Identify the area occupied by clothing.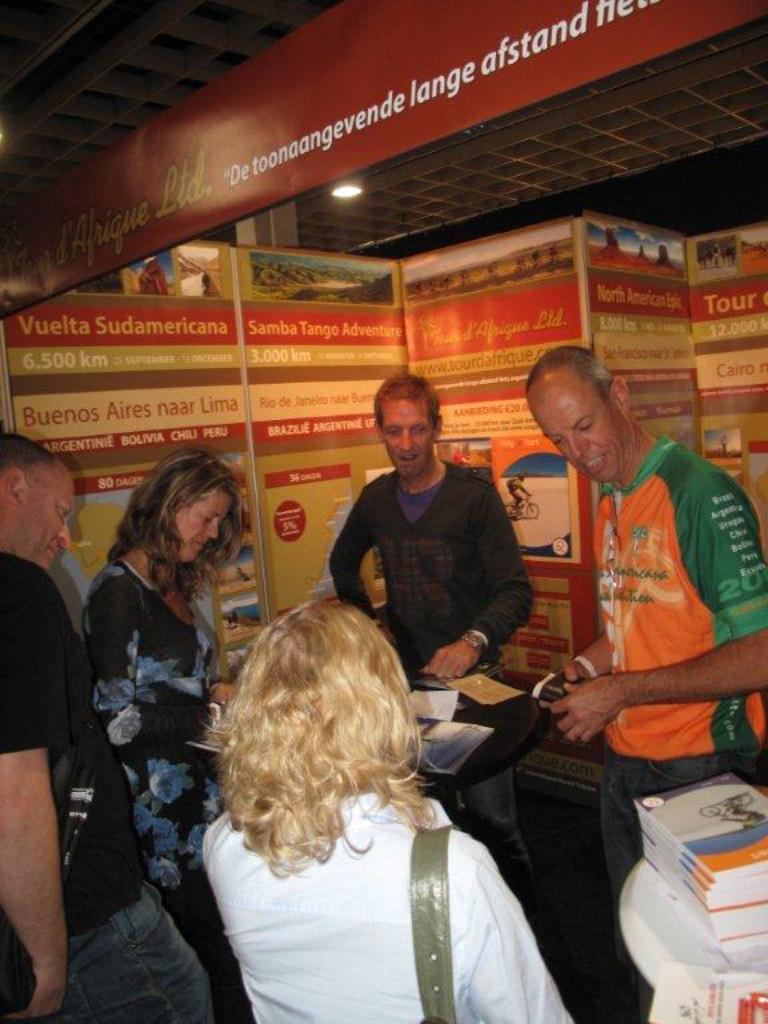
Area: <region>0, 544, 220, 1023</region>.
